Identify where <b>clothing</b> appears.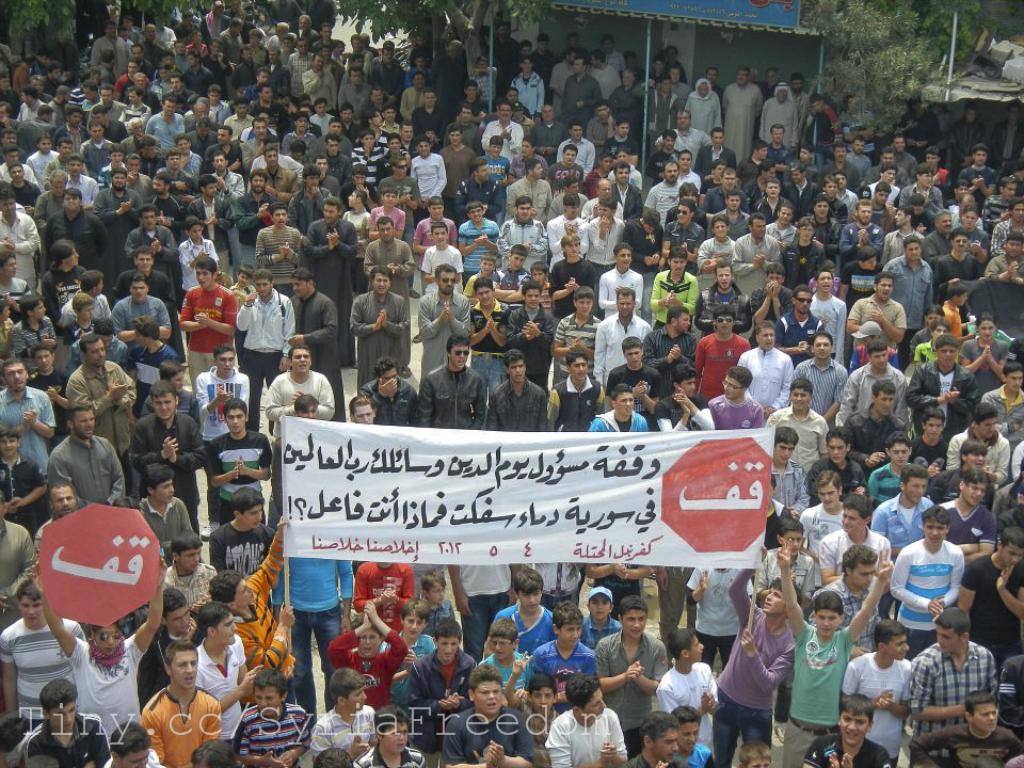
Appears at 966,223,997,256.
